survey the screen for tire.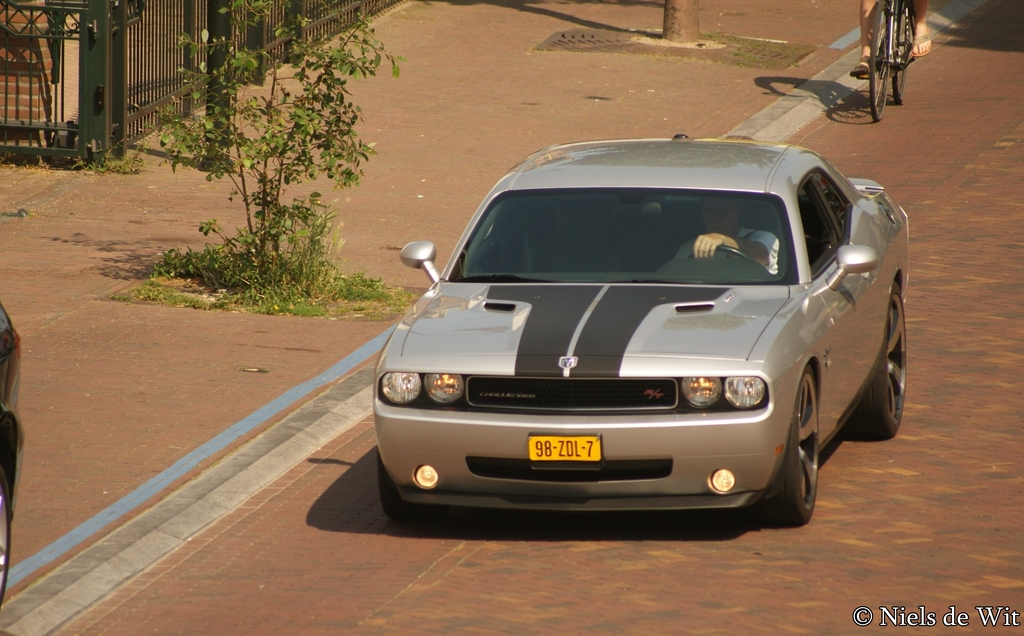
Survey found: rect(376, 456, 407, 520).
